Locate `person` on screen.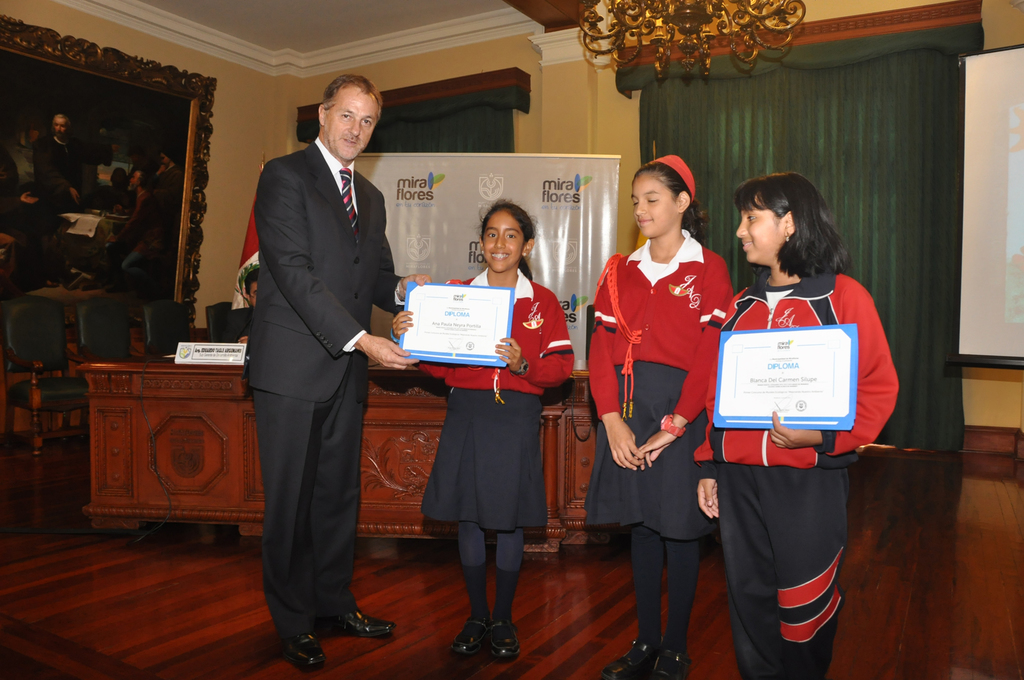
On screen at bbox=(156, 140, 186, 197).
